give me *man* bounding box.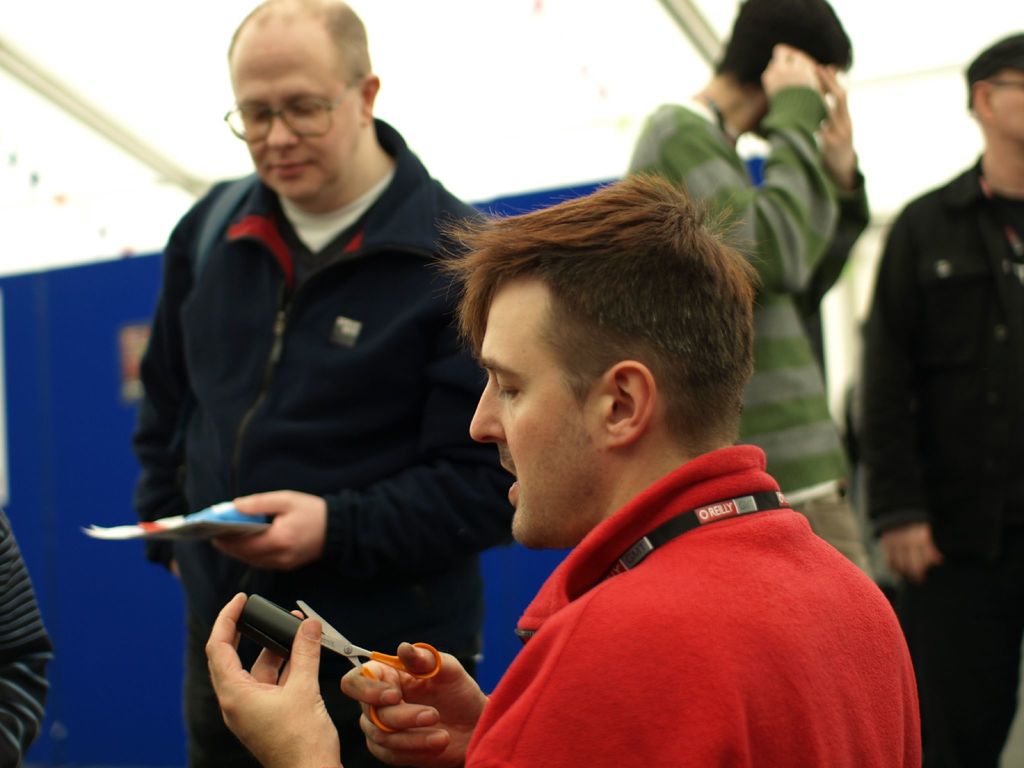
left=861, top=24, right=1023, bottom=765.
